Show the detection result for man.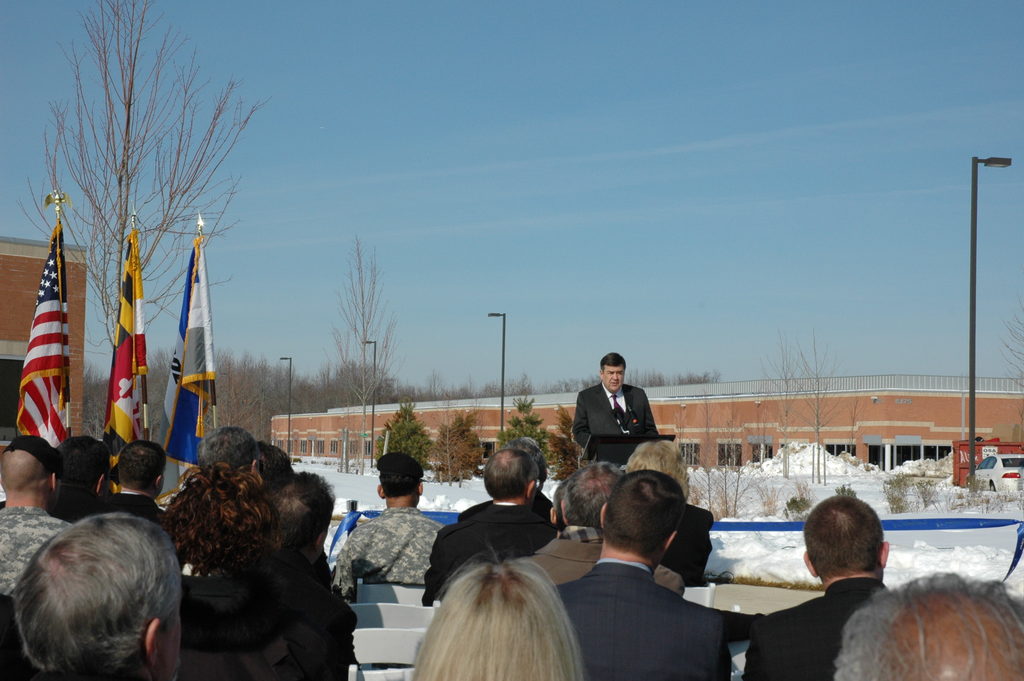
BBox(257, 443, 291, 498).
